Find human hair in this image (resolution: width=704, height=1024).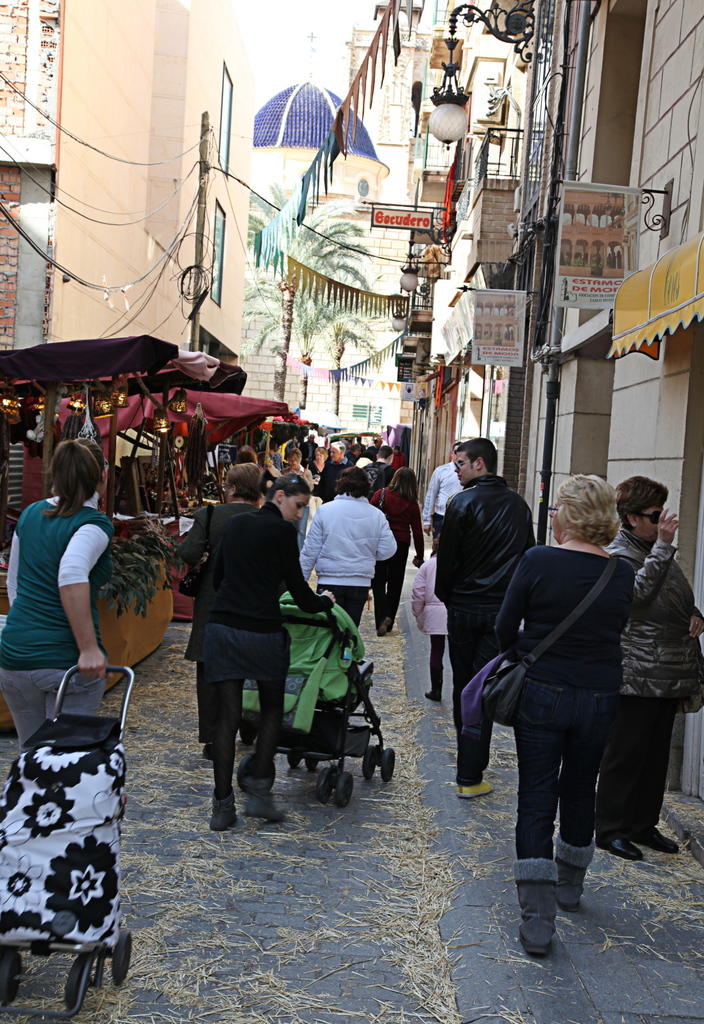
bbox=(615, 476, 667, 536).
